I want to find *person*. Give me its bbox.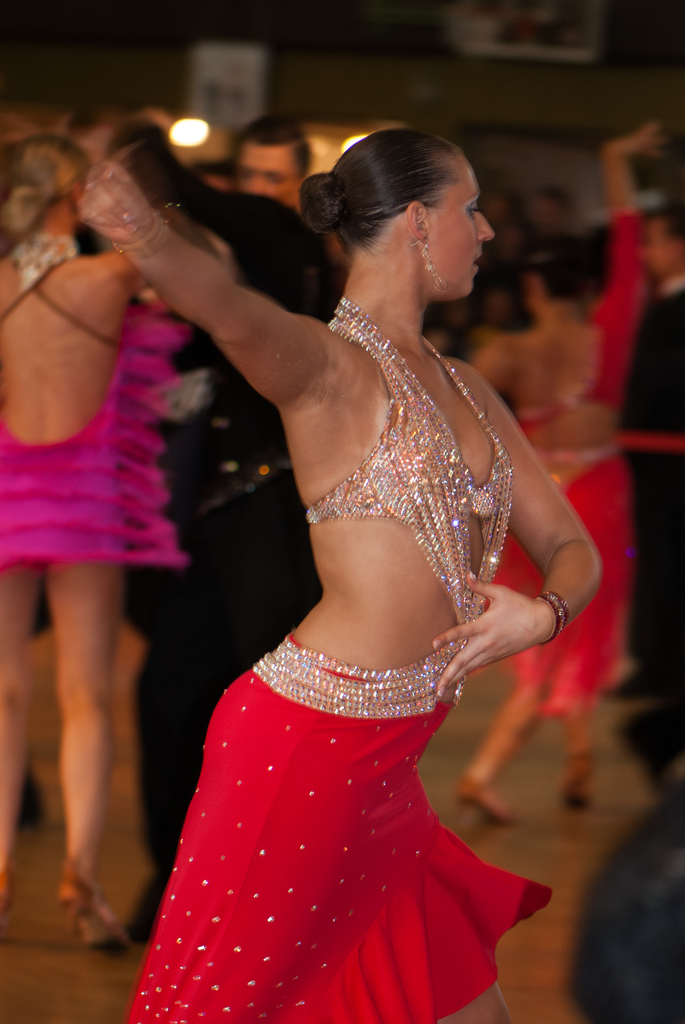
[75,118,605,1023].
